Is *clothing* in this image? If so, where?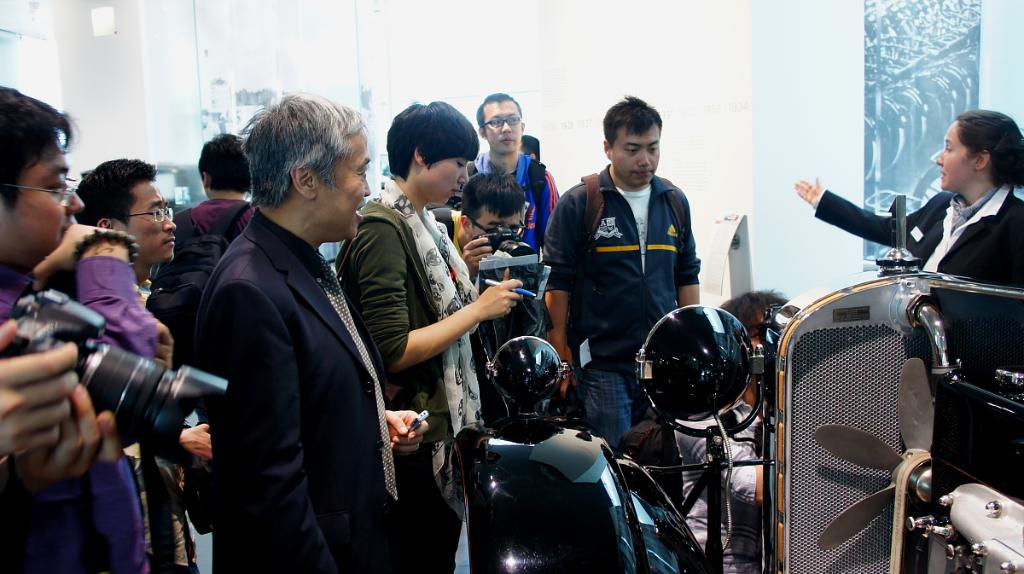
Yes, at <region>0, 254, 170, 573</region>.
